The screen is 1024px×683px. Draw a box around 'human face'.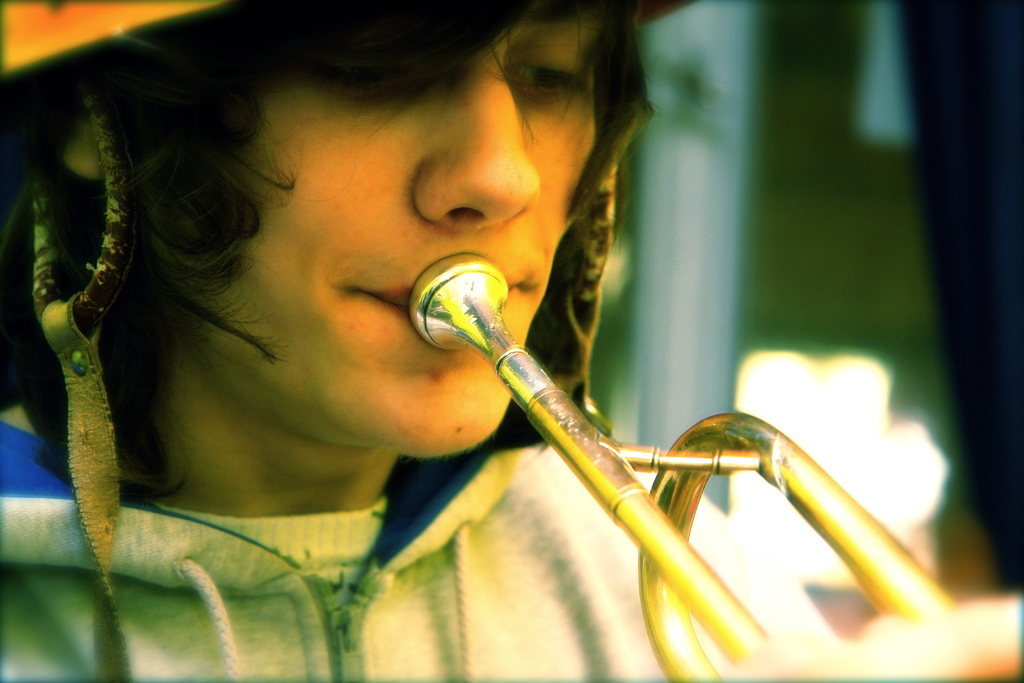
(181,10,597,457).
